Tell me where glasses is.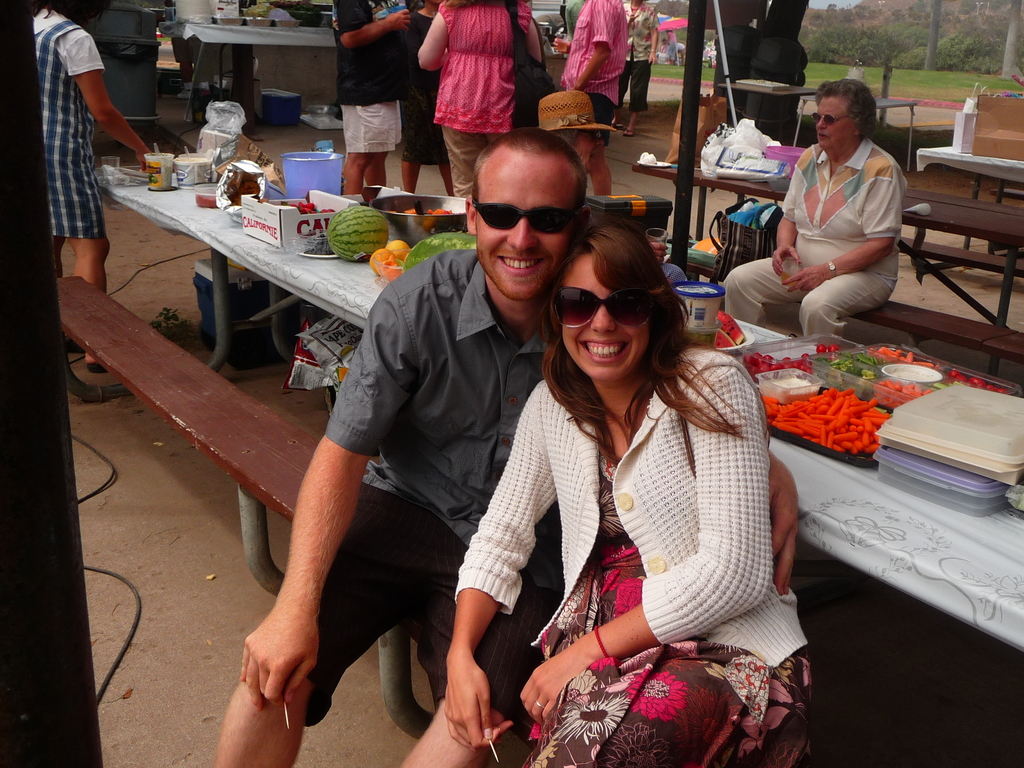
glasses is at locate(550, 285, 664, 328).
